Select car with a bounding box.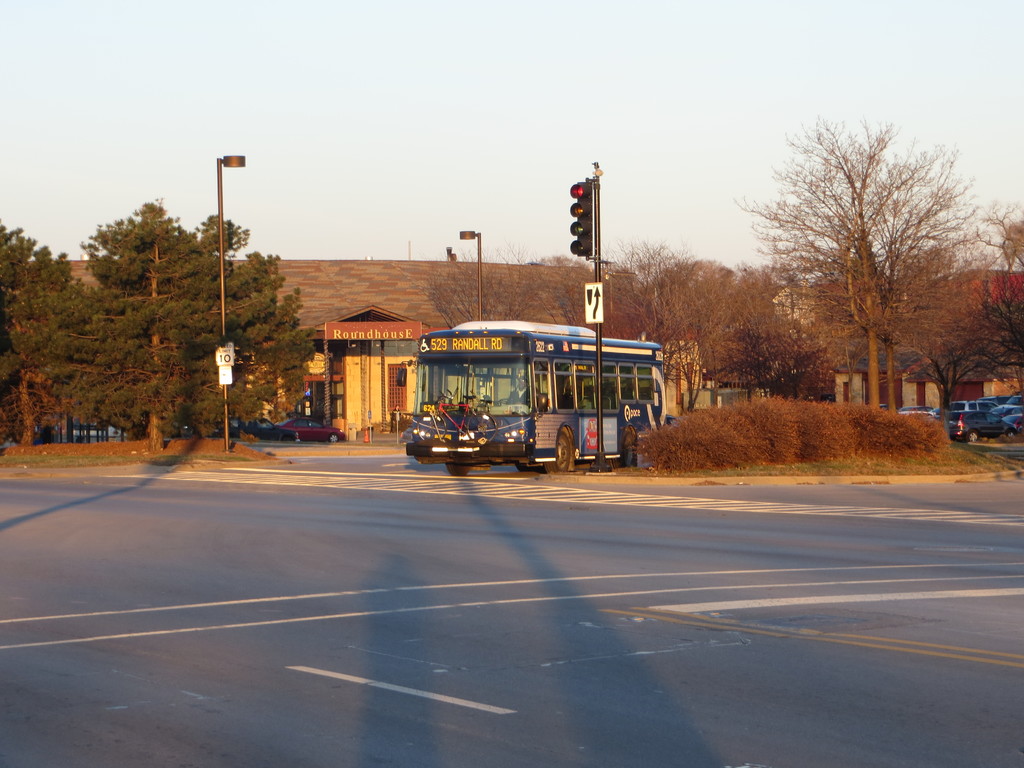
bbox=(235, 418, 301, 447).
